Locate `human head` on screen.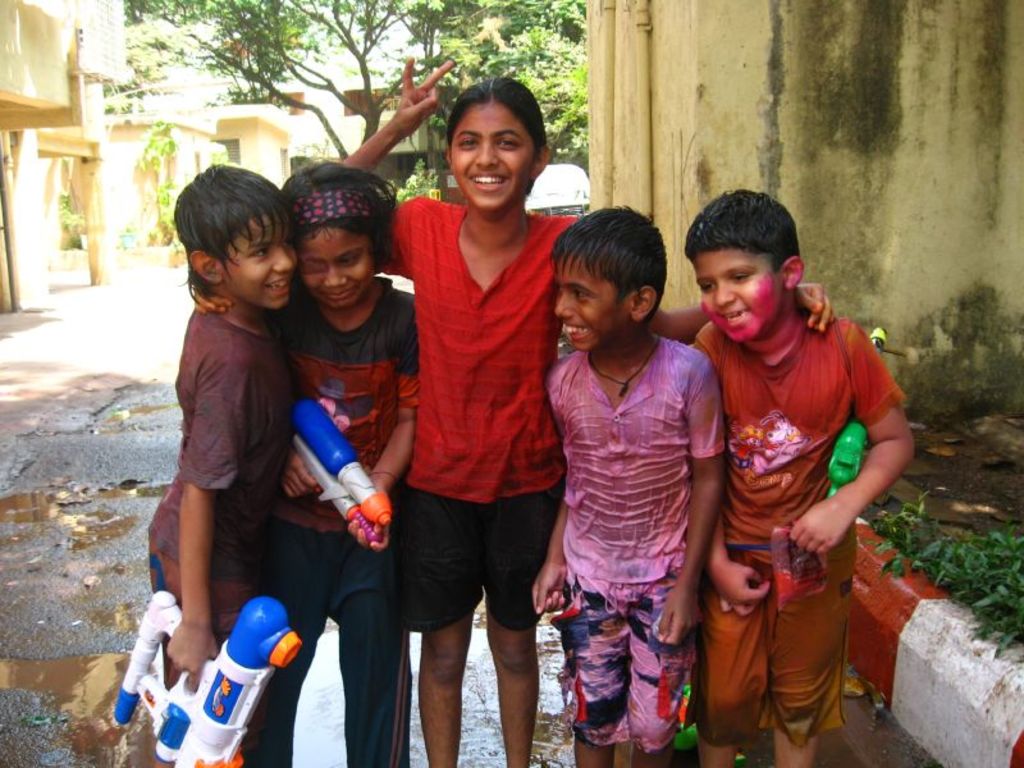
On screen at x1=548 y1=201 x2=669 y2=349.
